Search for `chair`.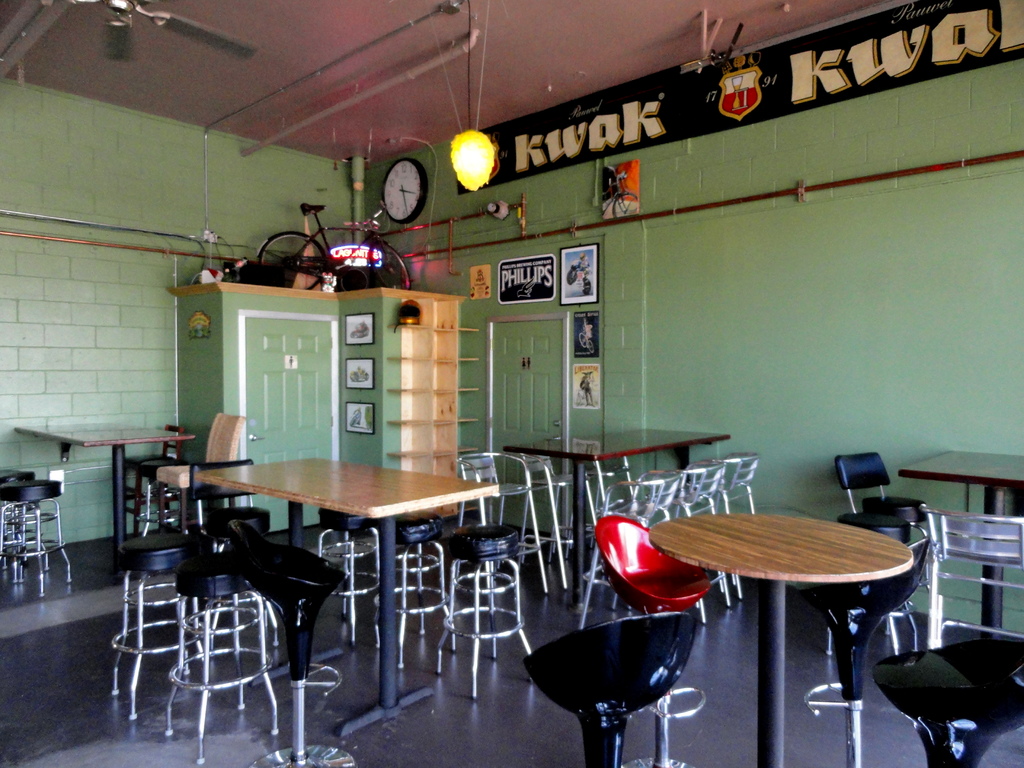
Found at <bbox>703, 451, 764, 600</bbox>.
